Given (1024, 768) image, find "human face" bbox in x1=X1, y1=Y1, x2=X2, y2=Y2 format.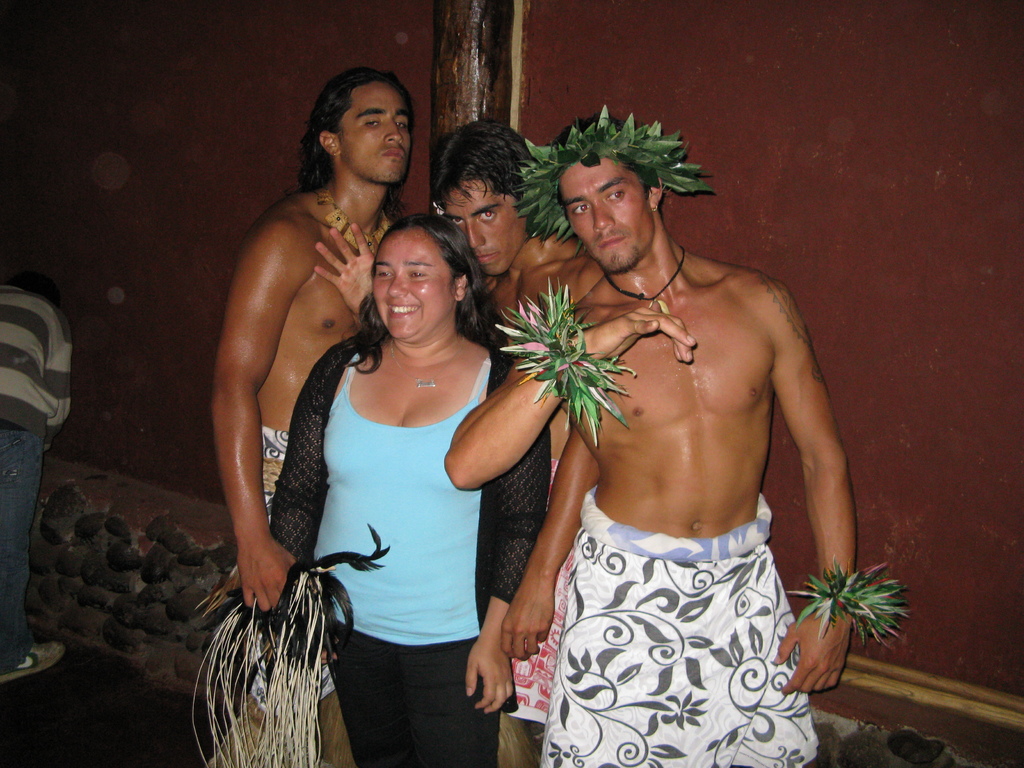
x1=330, y1=82, x2=413, y2=180.
